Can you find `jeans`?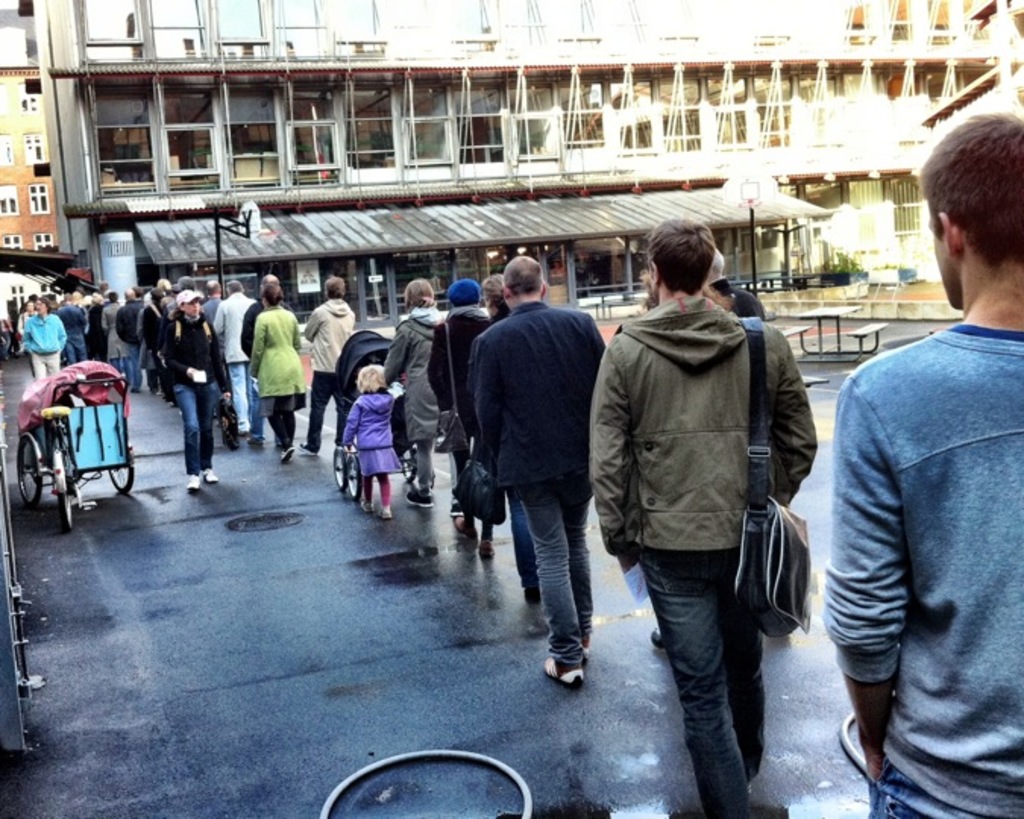
Yes, bounding box: box(62, 334, 93, 364).
